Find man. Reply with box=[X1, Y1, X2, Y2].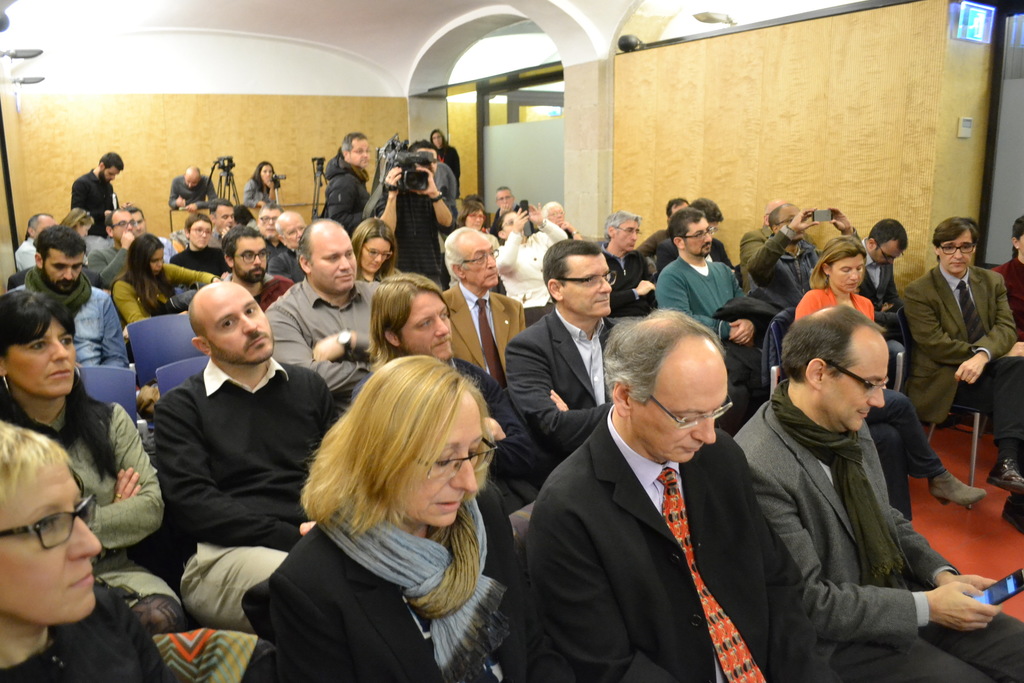
box=[15, 227, 129, 366].
